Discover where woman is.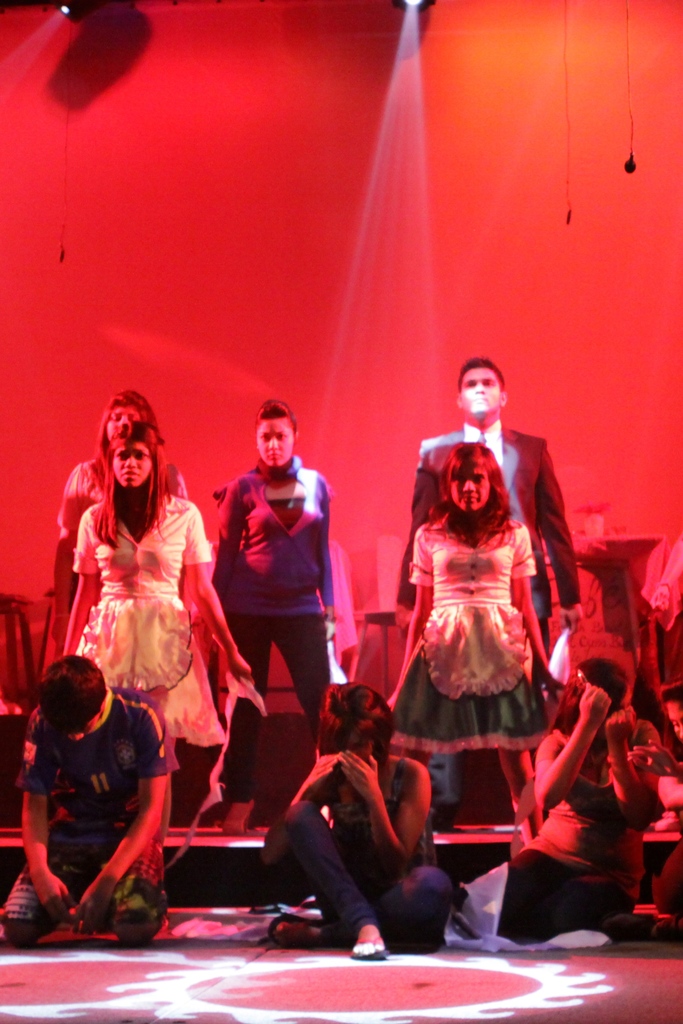
Discovered at pyautogui.locateOnScreen(205, 388, 371, 811).
